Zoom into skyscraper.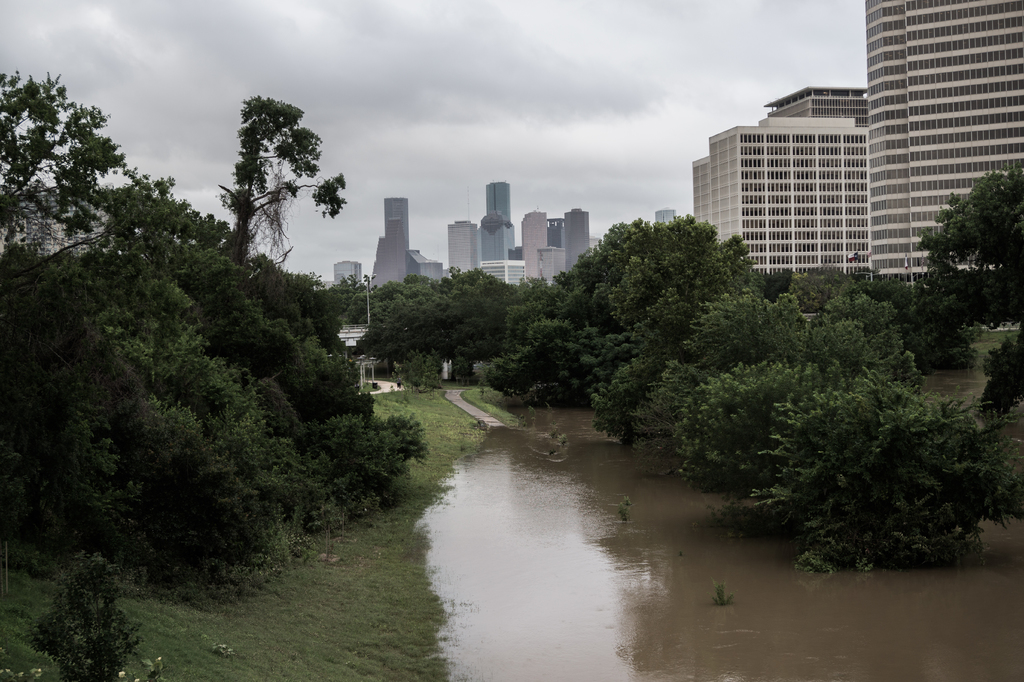
Zoom target: <box>548,200,588,272</box>.
